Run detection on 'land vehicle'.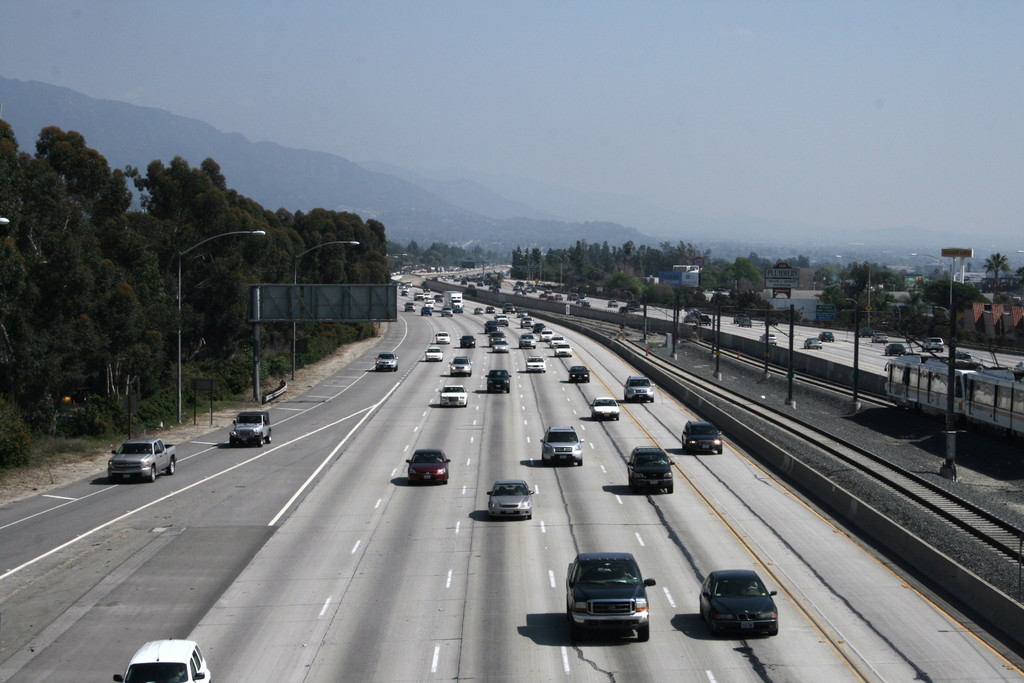
Result: 517/331/536/349.
